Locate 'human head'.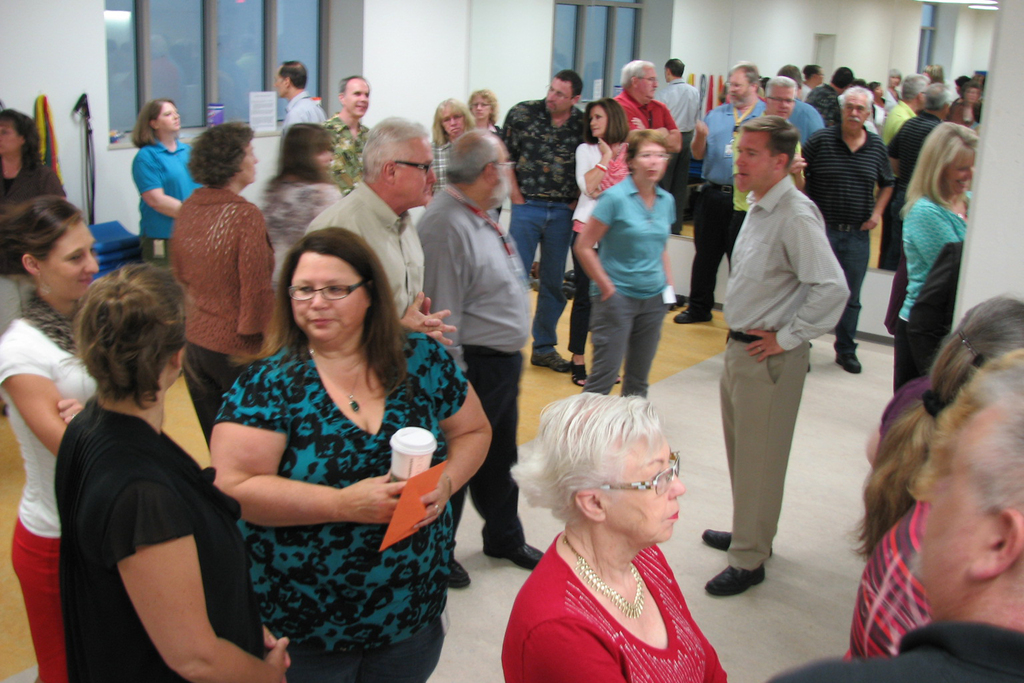
Bounding box: 436 97 468 134.
